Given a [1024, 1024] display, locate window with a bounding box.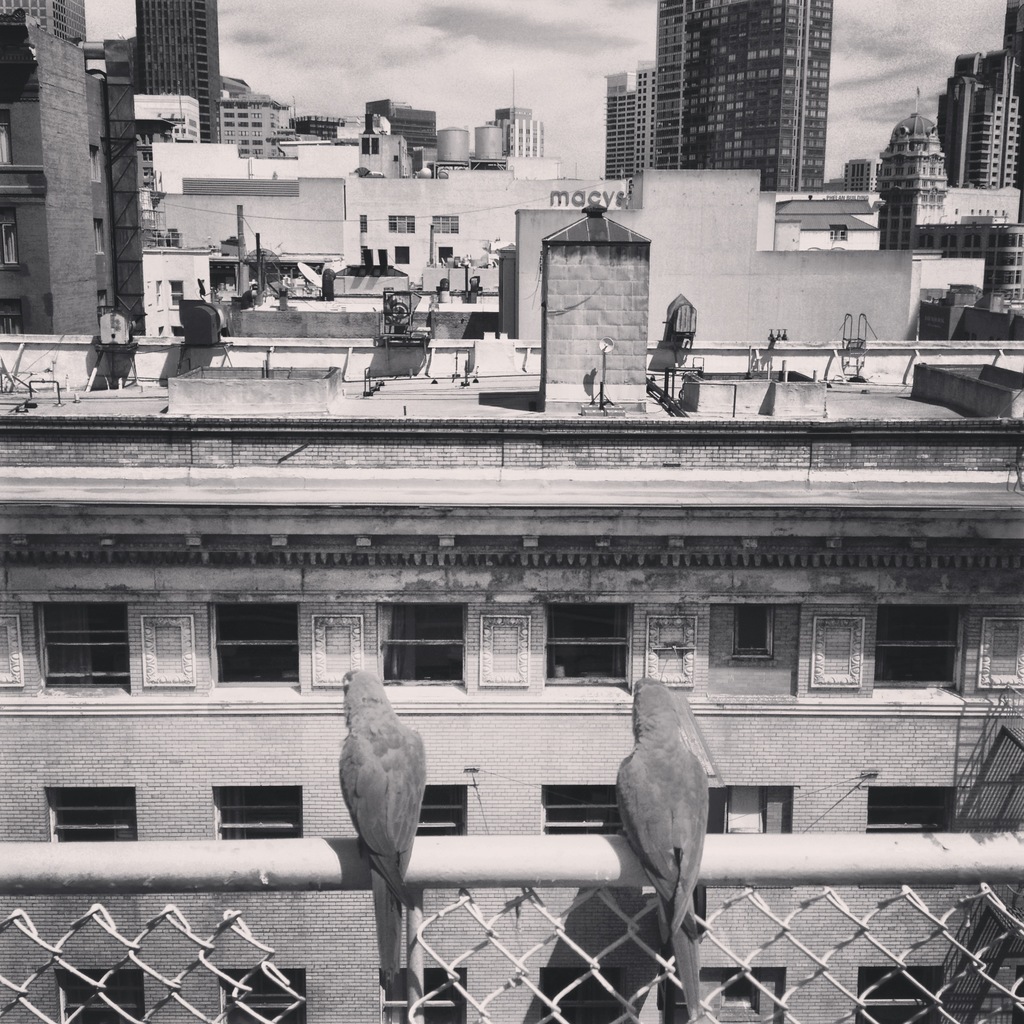
Located: box(208, 788, 301, 846).
